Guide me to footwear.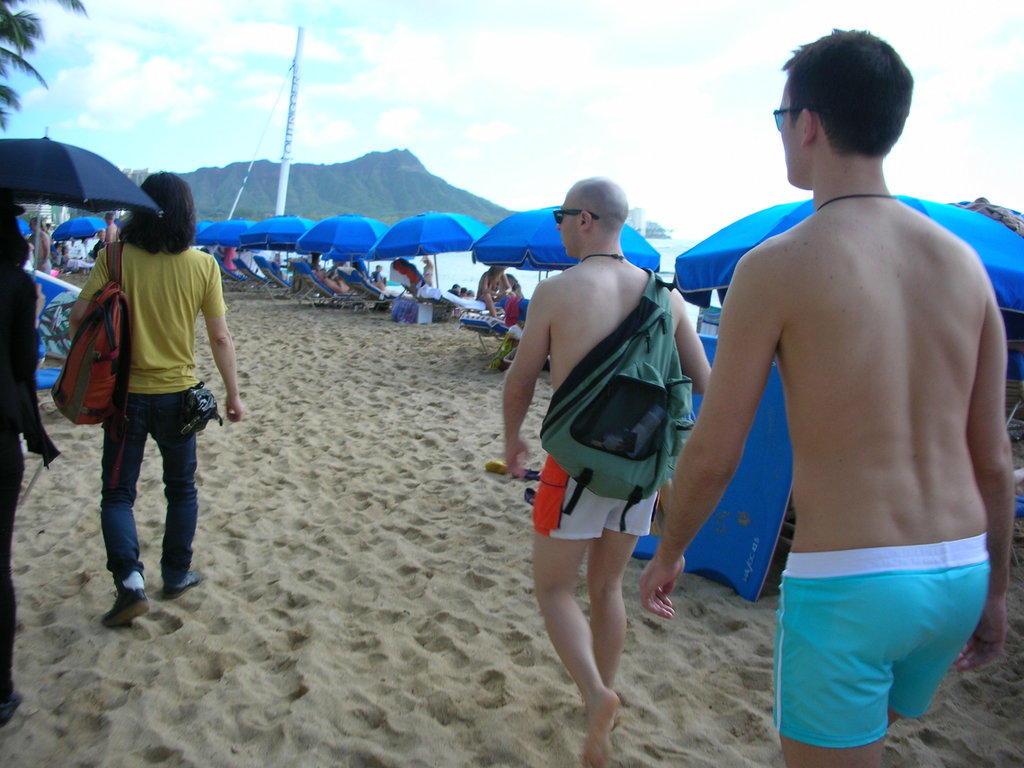
Guidance: (483, 461, 509, 474).
